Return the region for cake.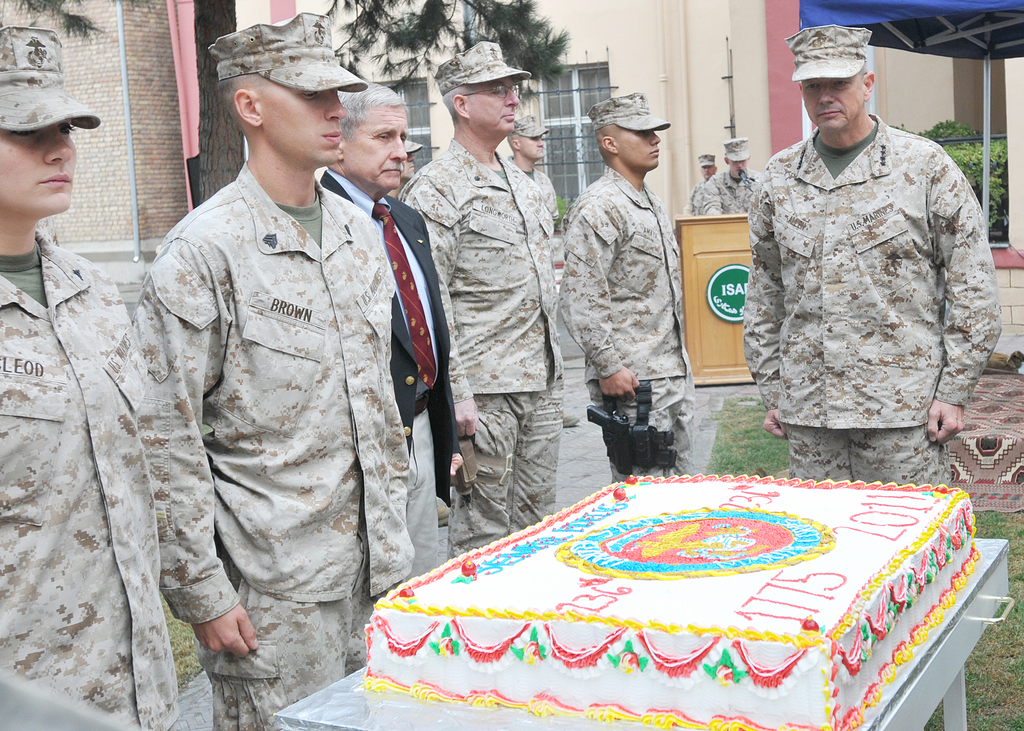
BBox(364, 475, 976, 730).
